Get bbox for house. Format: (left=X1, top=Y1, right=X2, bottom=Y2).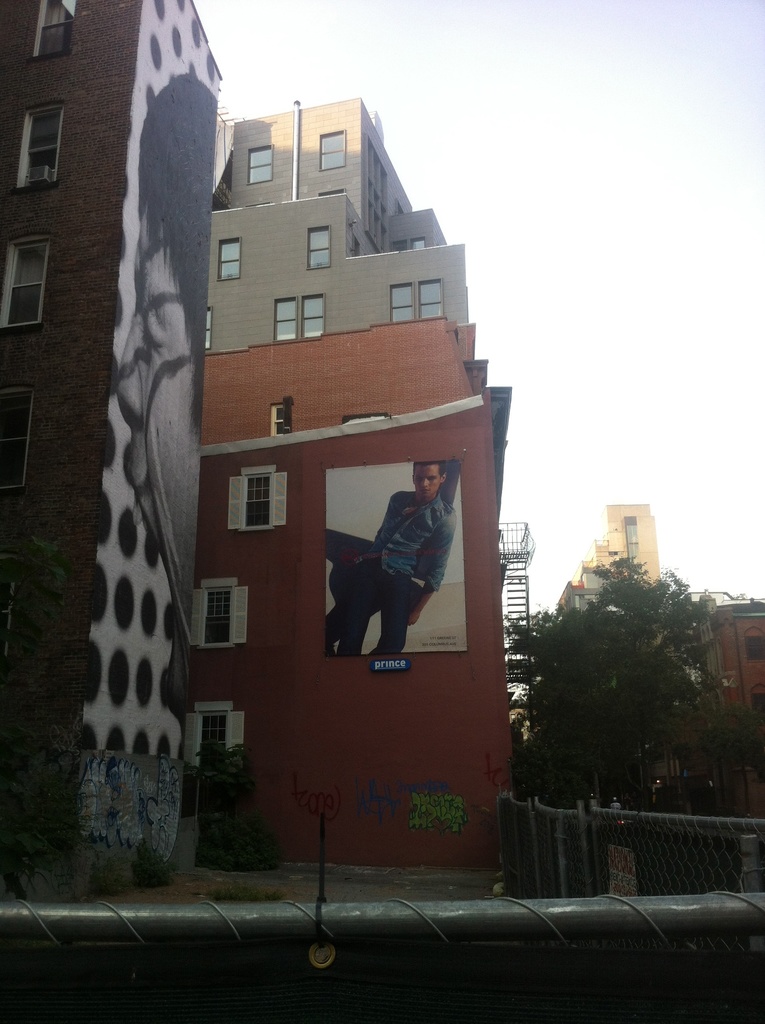
(left=209, top=94, right=520, bottom=867).
